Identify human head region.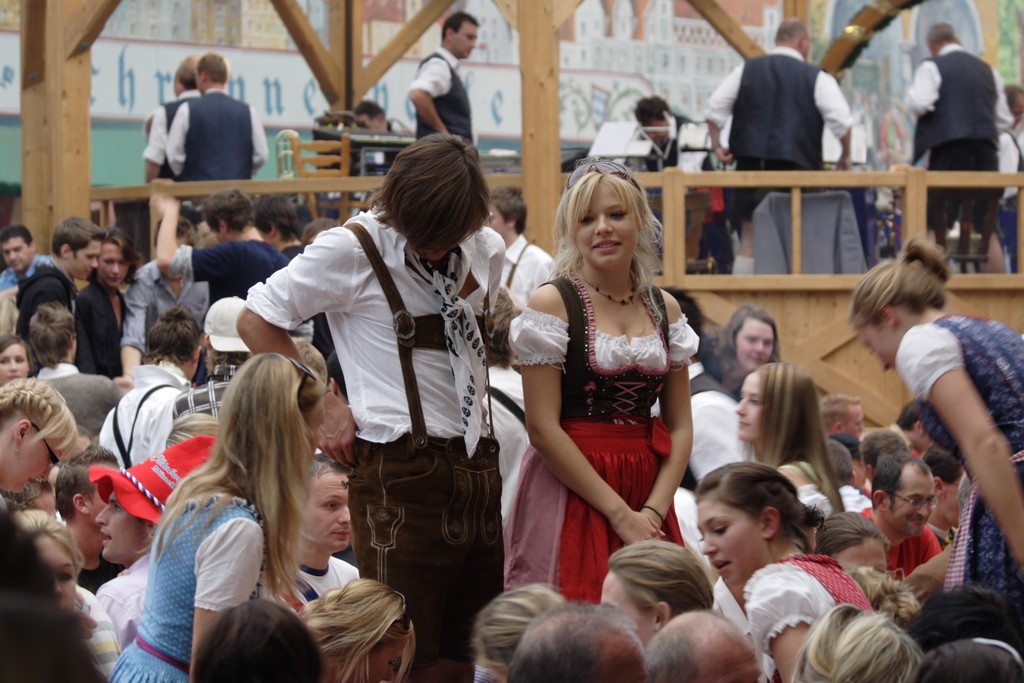
Region: crop(844, 238, 956, 374).
